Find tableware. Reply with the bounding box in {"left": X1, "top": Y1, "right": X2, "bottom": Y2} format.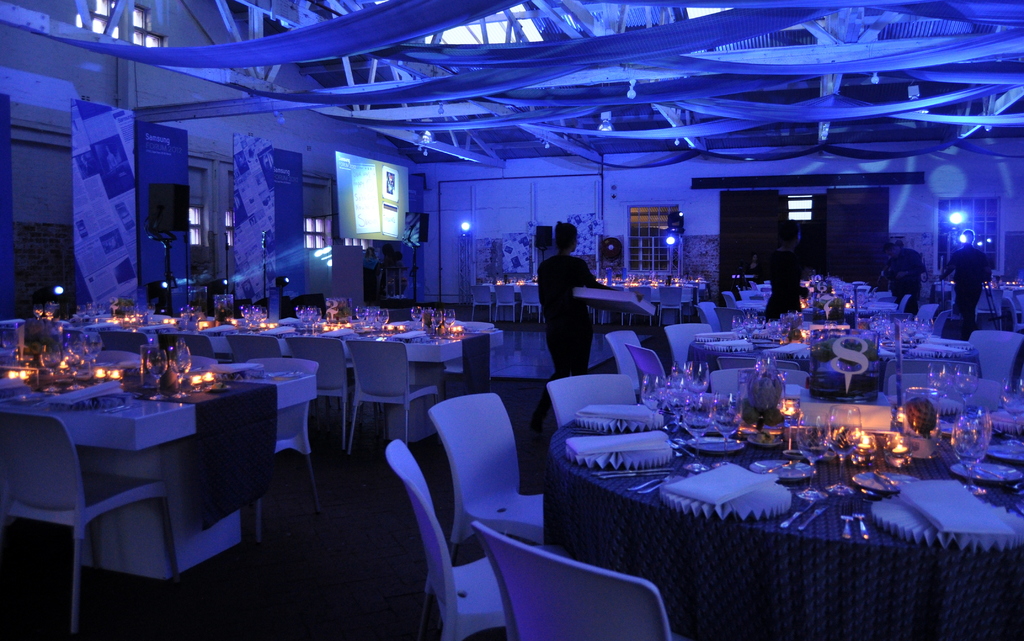
{"left": 355, "top": 308, "right": 369, "bottom": 320}.
